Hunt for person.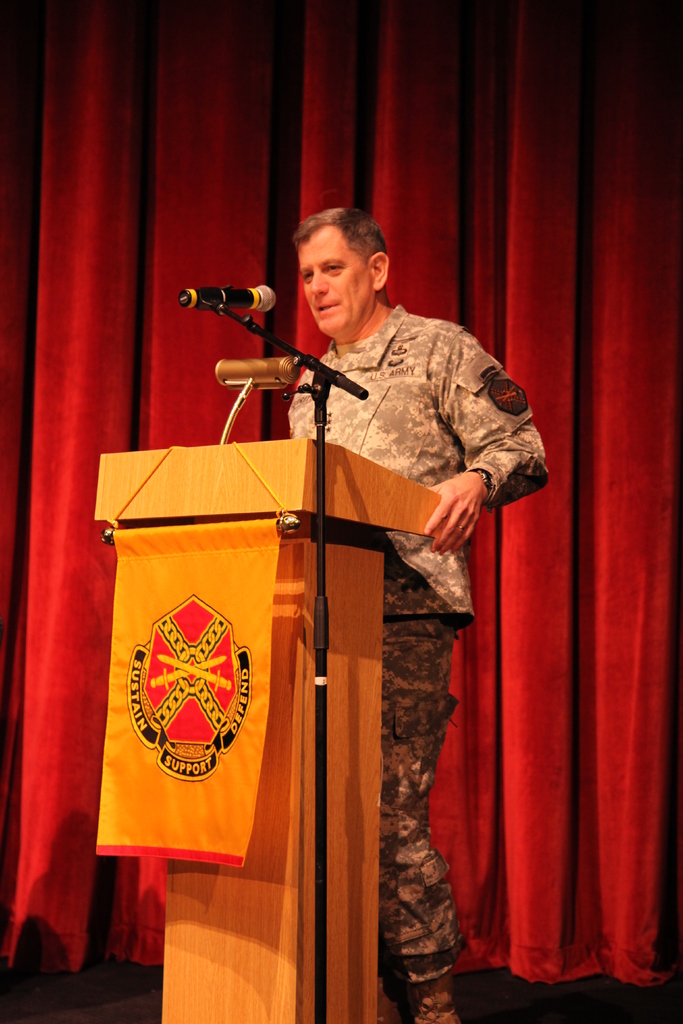
Hunted down at box=[279, 190, 552, 1023].
